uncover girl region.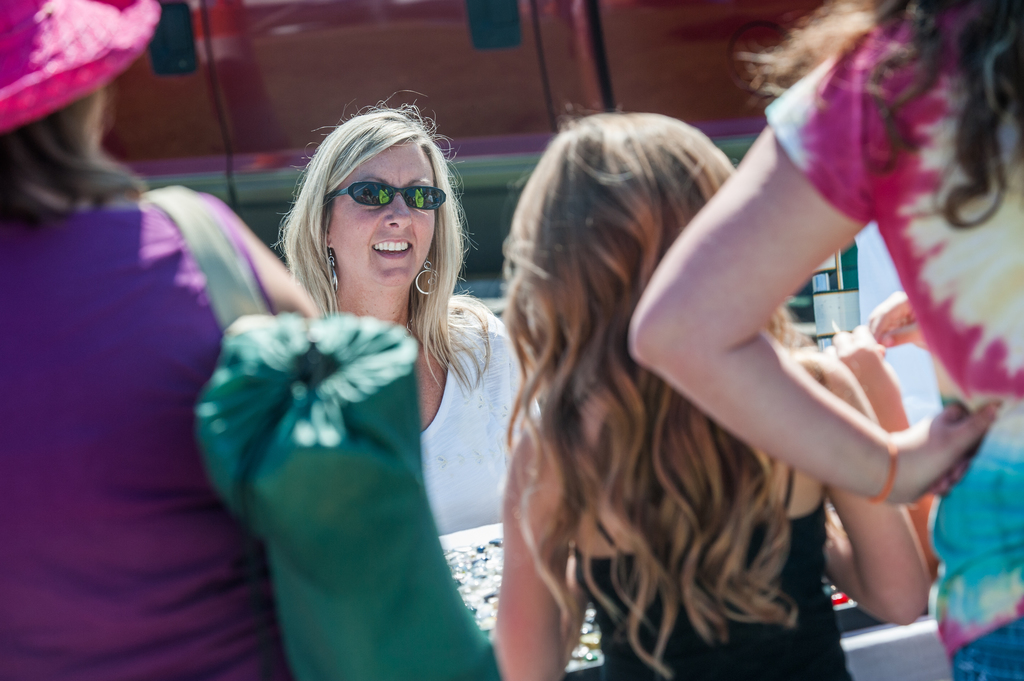
Uncovered: bbox(0, 0, 317, 680).
